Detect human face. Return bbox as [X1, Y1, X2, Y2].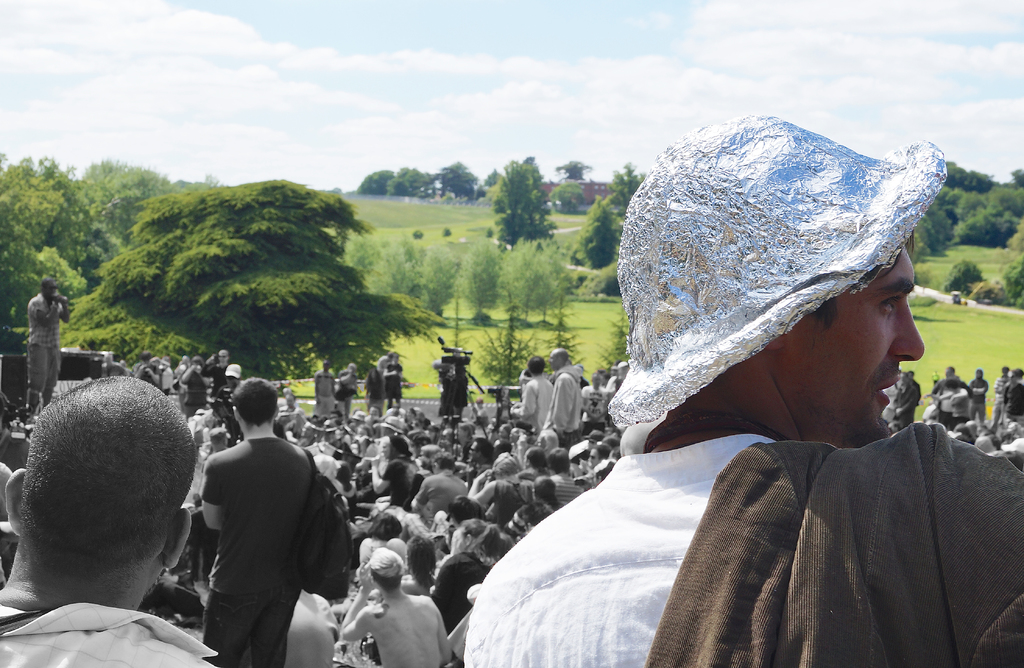
[787, 236, 925, 444].
